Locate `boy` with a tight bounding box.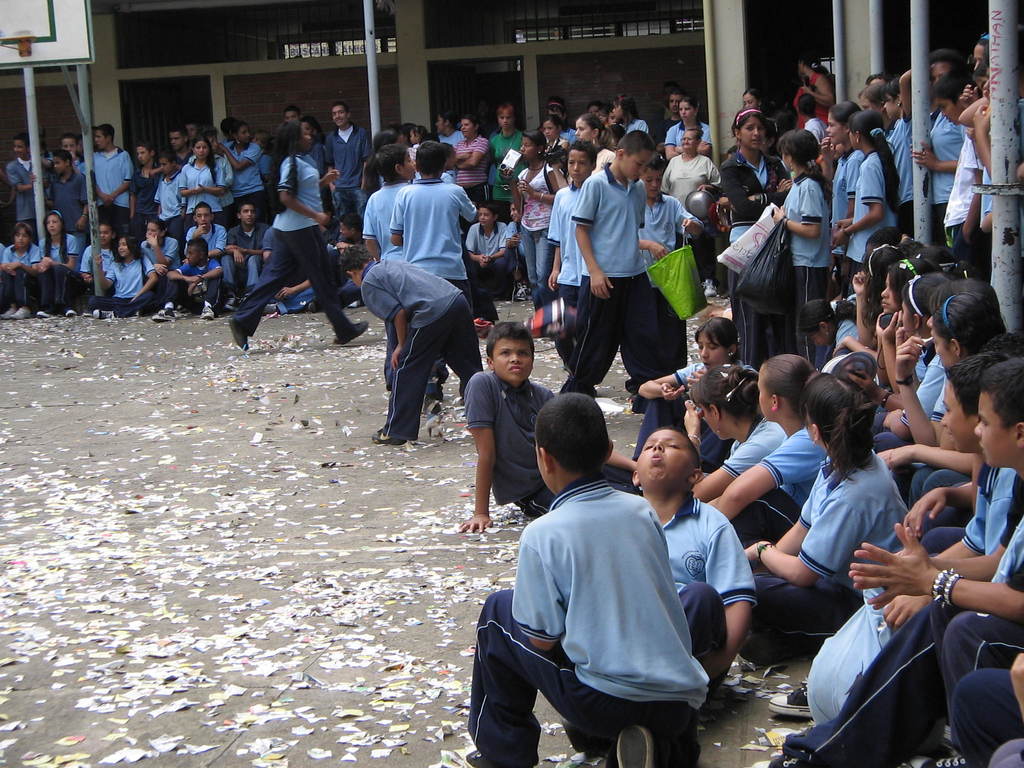
pyautogui.locateOnScreen(462, 353, 725, 750).
